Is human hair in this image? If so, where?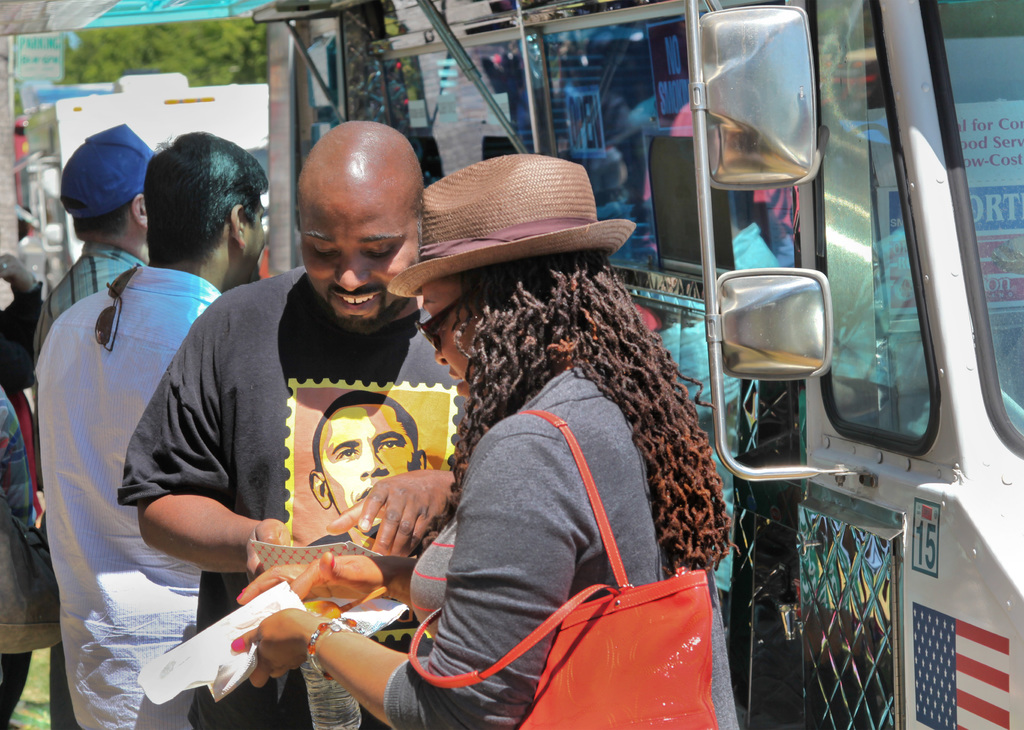
Yes, at bbox=[406, 179, 428, 235].
